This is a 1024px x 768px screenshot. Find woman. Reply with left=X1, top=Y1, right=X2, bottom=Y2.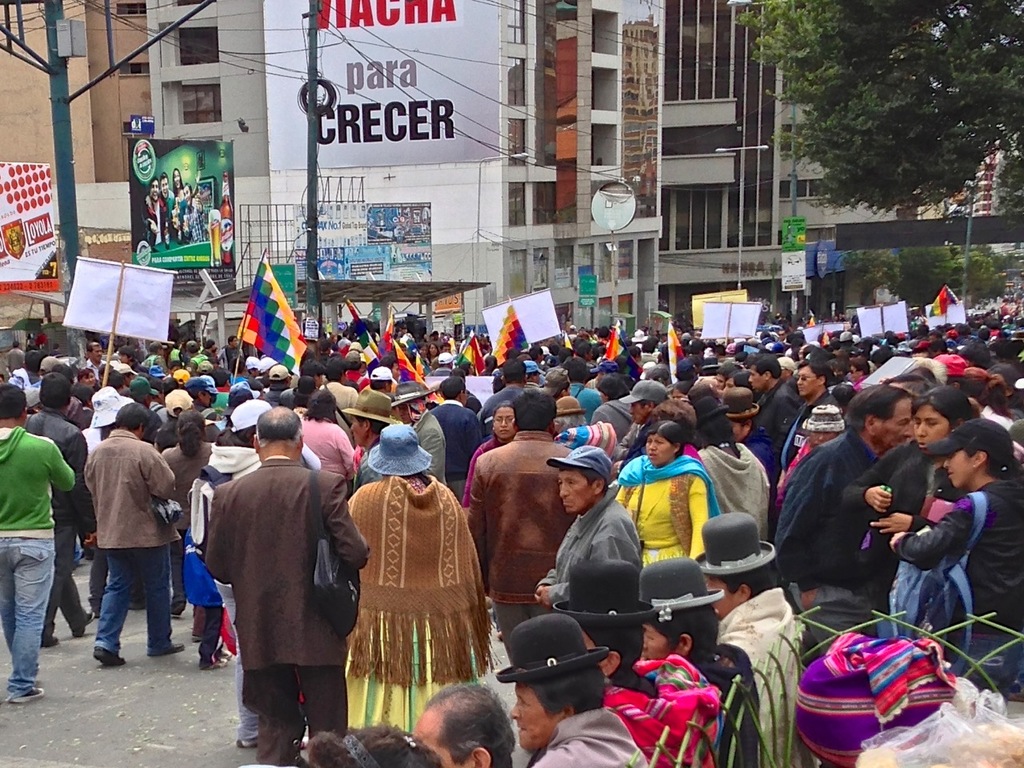
left=548, top=557, right=681, bottom=767.
